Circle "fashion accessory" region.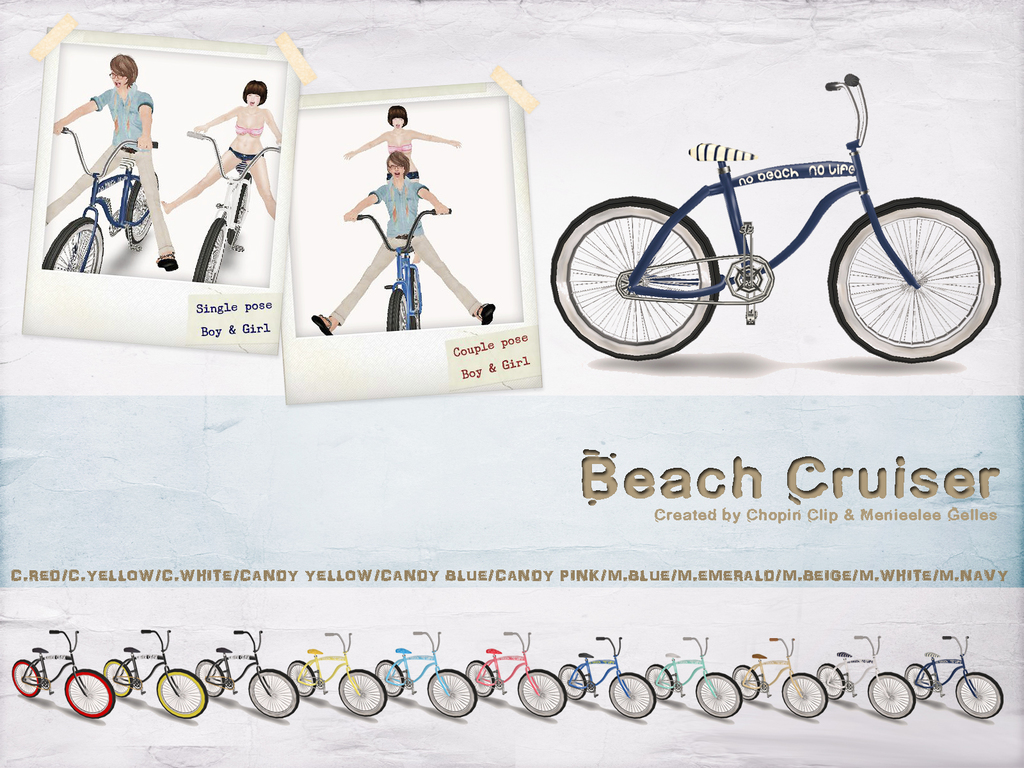
Region: l=309, t=315, r=332, b=335.
